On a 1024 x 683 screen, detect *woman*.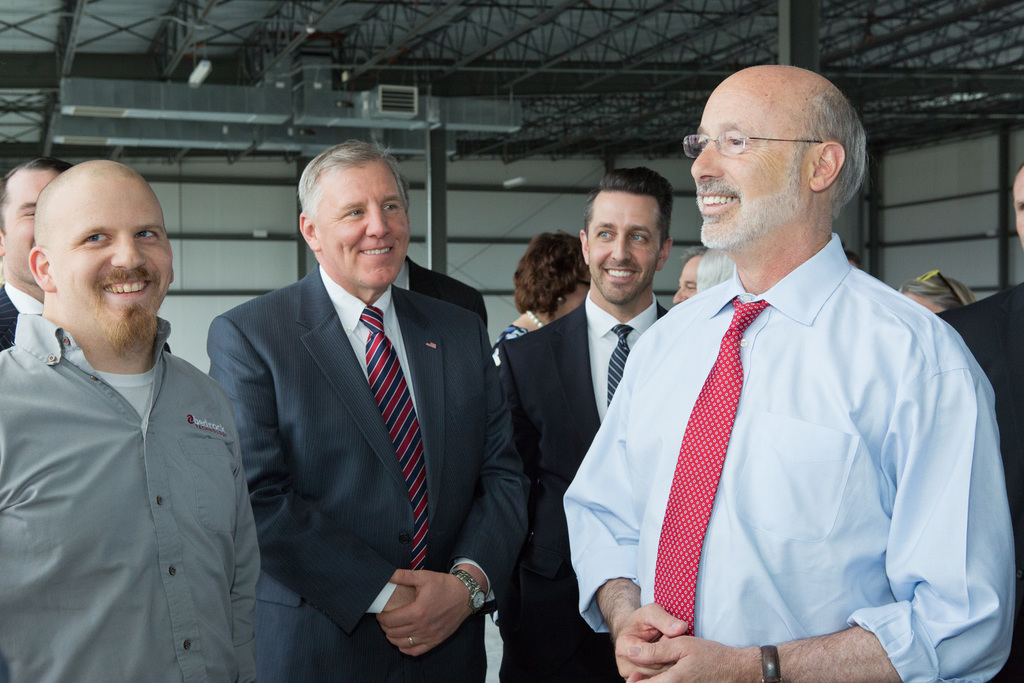
BBox(894, 265, 973, 314).
